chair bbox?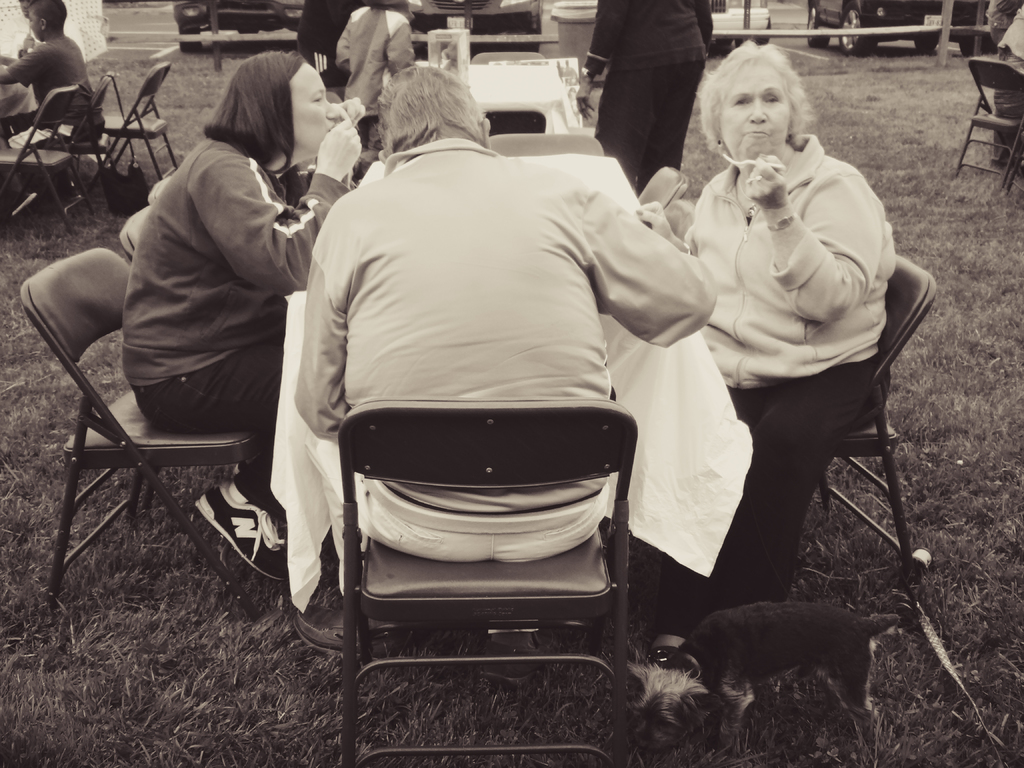
<region>122, 205, 147, 266</region>
